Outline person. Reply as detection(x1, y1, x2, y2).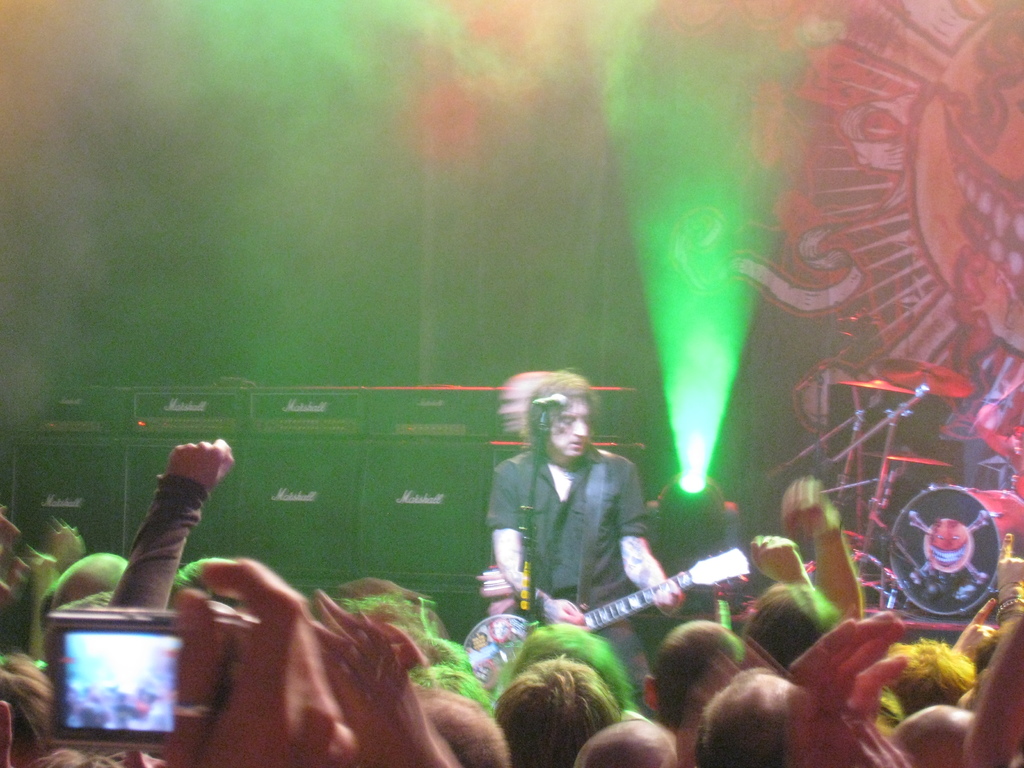
detection(500, 369, 549, 444).
